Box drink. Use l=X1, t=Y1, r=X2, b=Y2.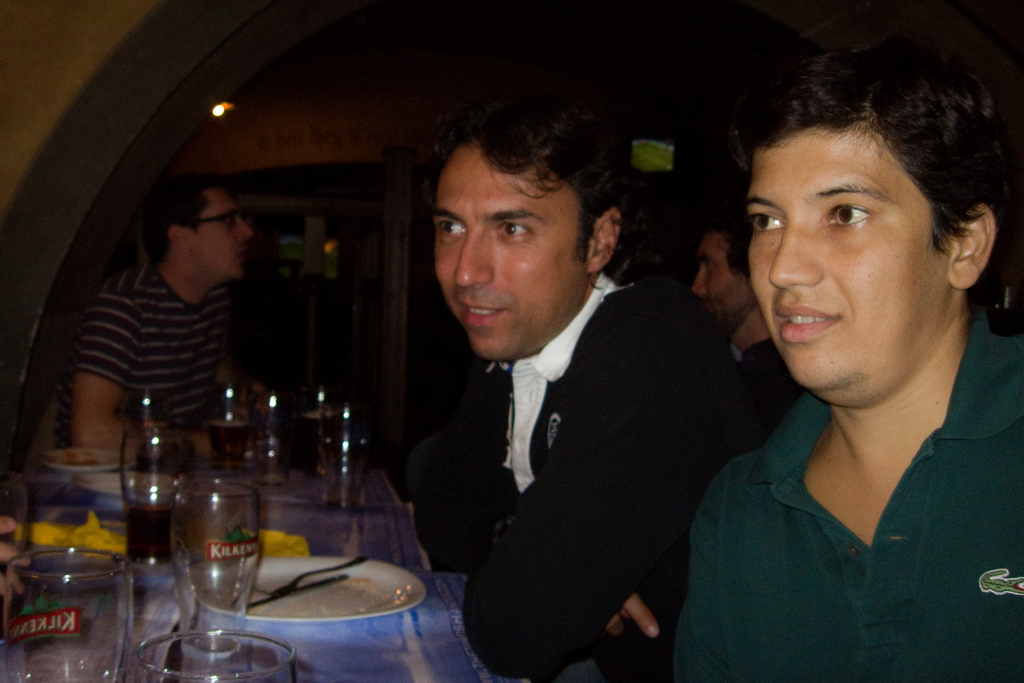
l=128, t=504, r=180, b=558.
